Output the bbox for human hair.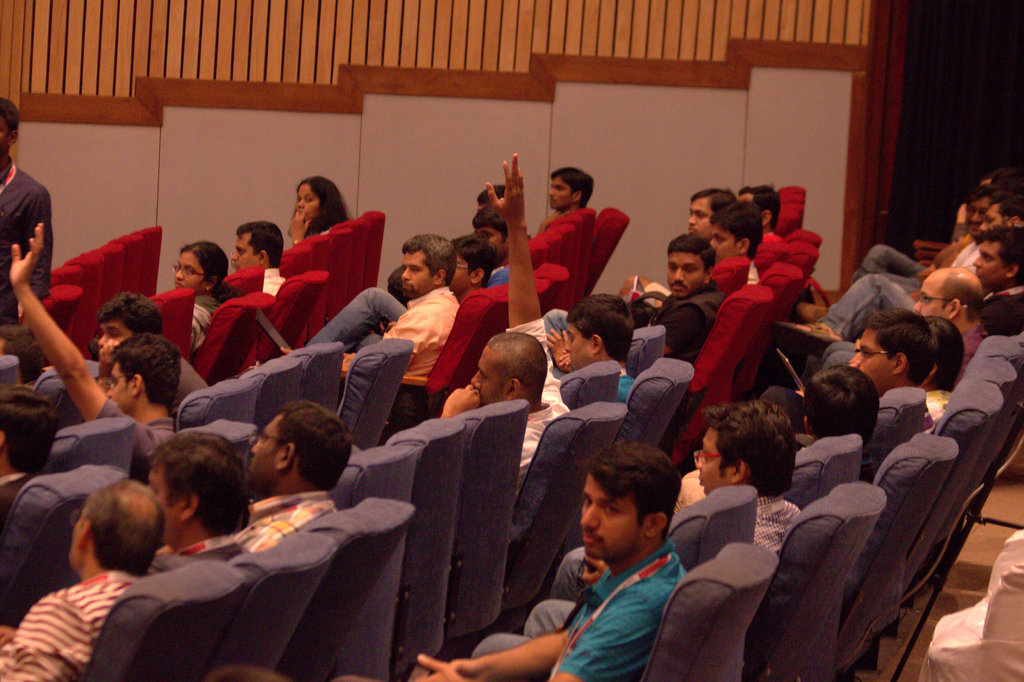
584:440:678:536.
